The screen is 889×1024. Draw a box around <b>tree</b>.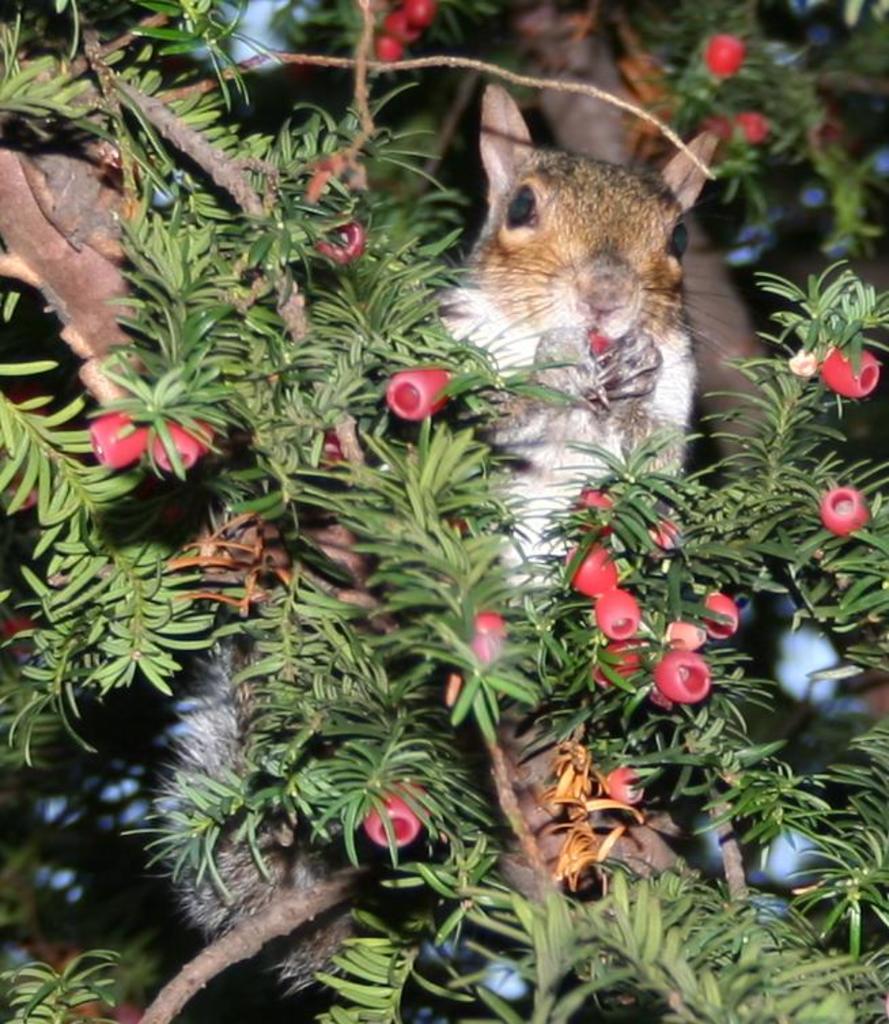
<bbox>0, 0, 888, 1023</bbox>.
